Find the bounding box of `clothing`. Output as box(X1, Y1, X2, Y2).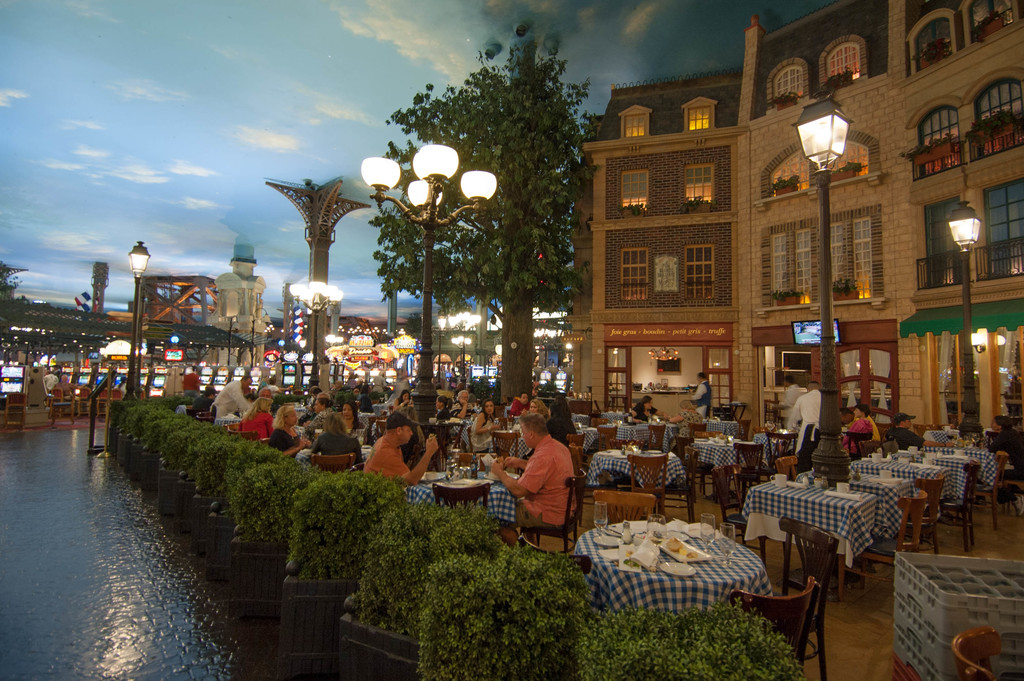
box(788, 388, 822, 477).
